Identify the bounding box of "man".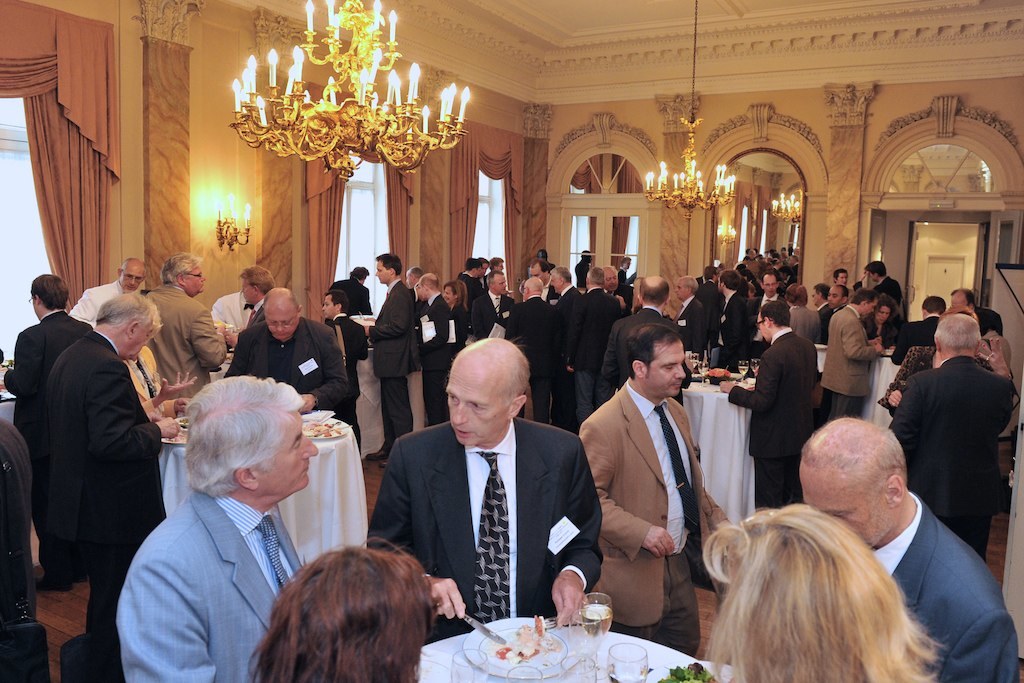
crop(140, 258, 234, 389).
